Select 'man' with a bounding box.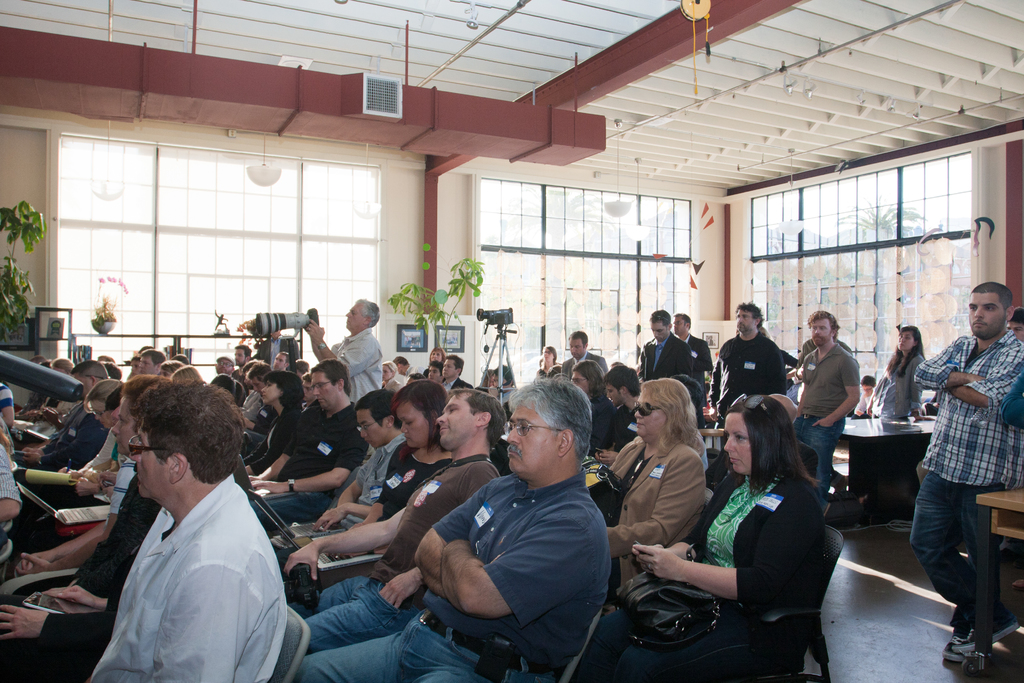
<region>77, 375, 290, 682</region>.
